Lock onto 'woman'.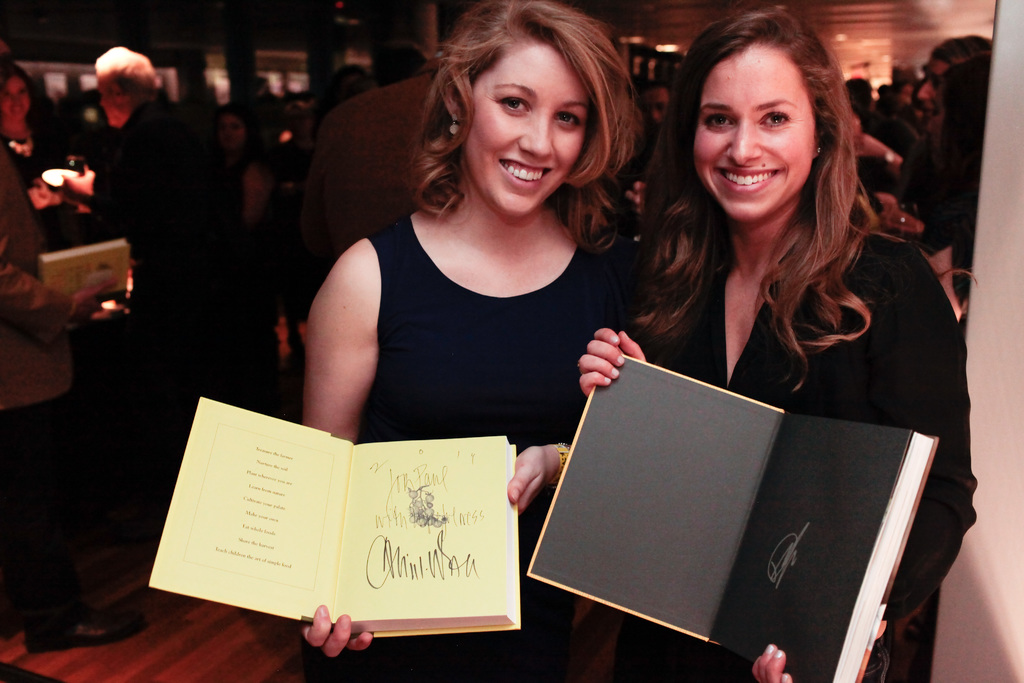
Locked: 572/1/978/682.
